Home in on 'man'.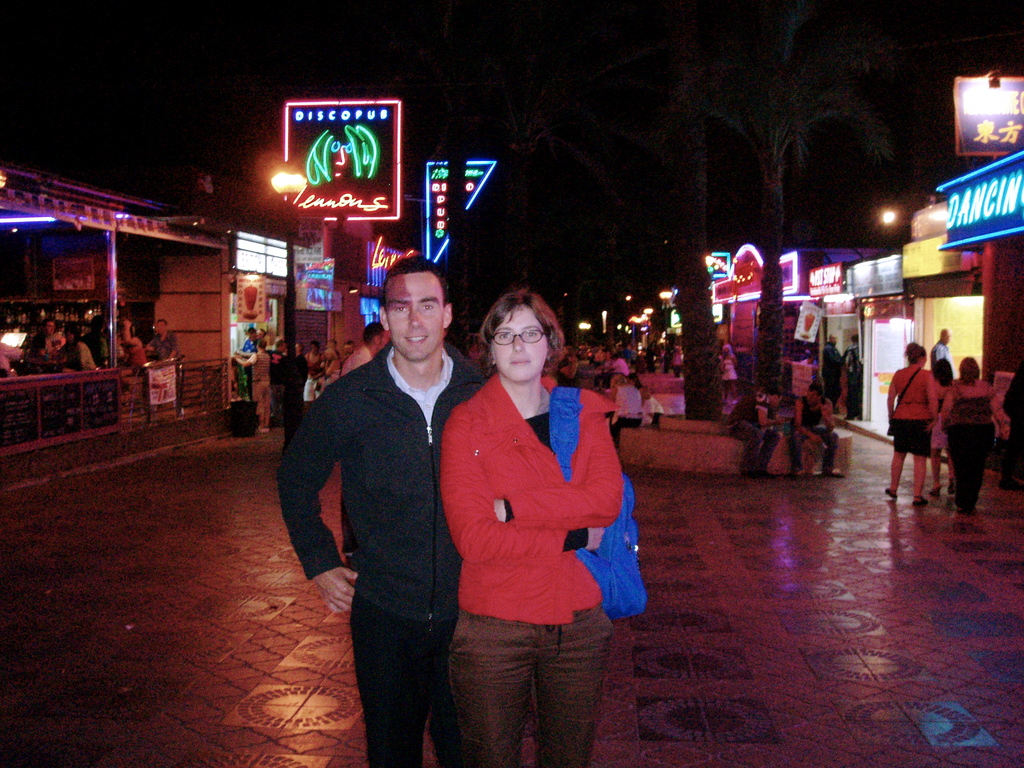
Homed in at left=36, top=324, right=57, bottom=353.
